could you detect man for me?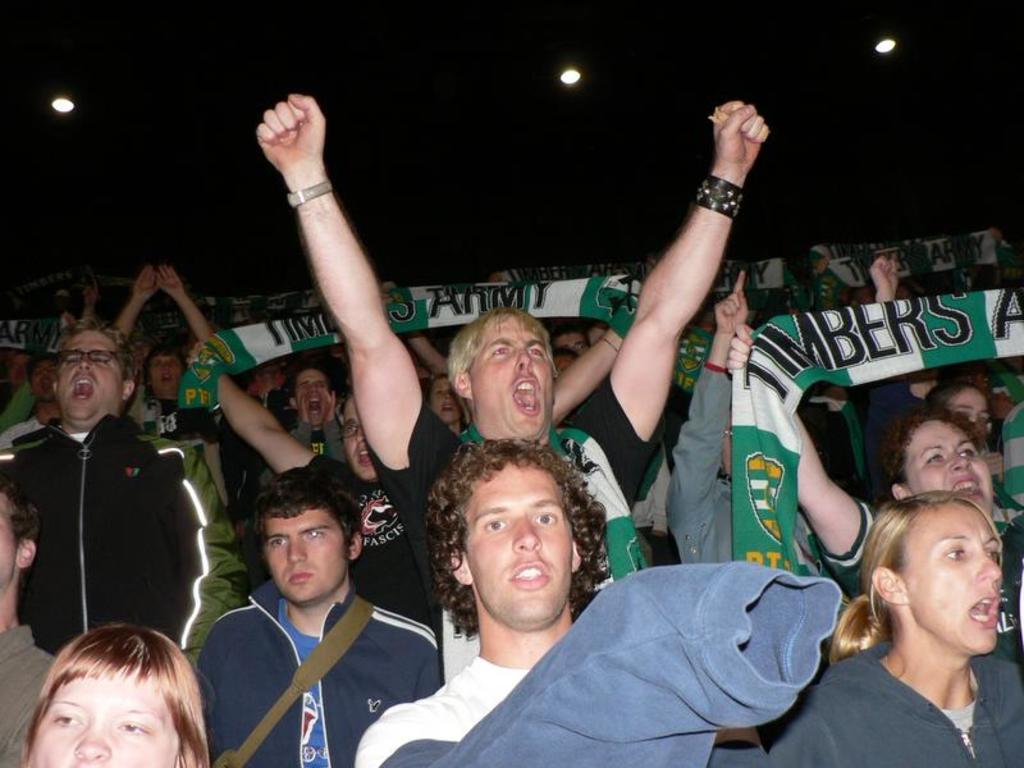
Detection result: (x1=193, y1=456, x2=457, y2=767).
